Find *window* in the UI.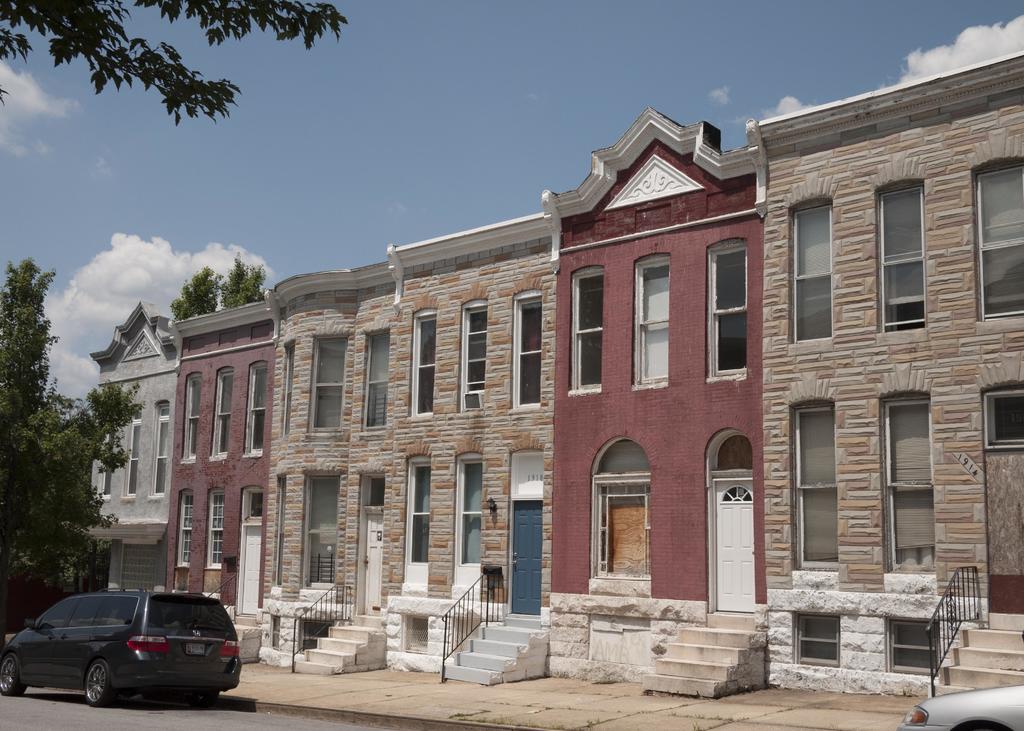
UI element at bbox(783, 193, 834, 358).
